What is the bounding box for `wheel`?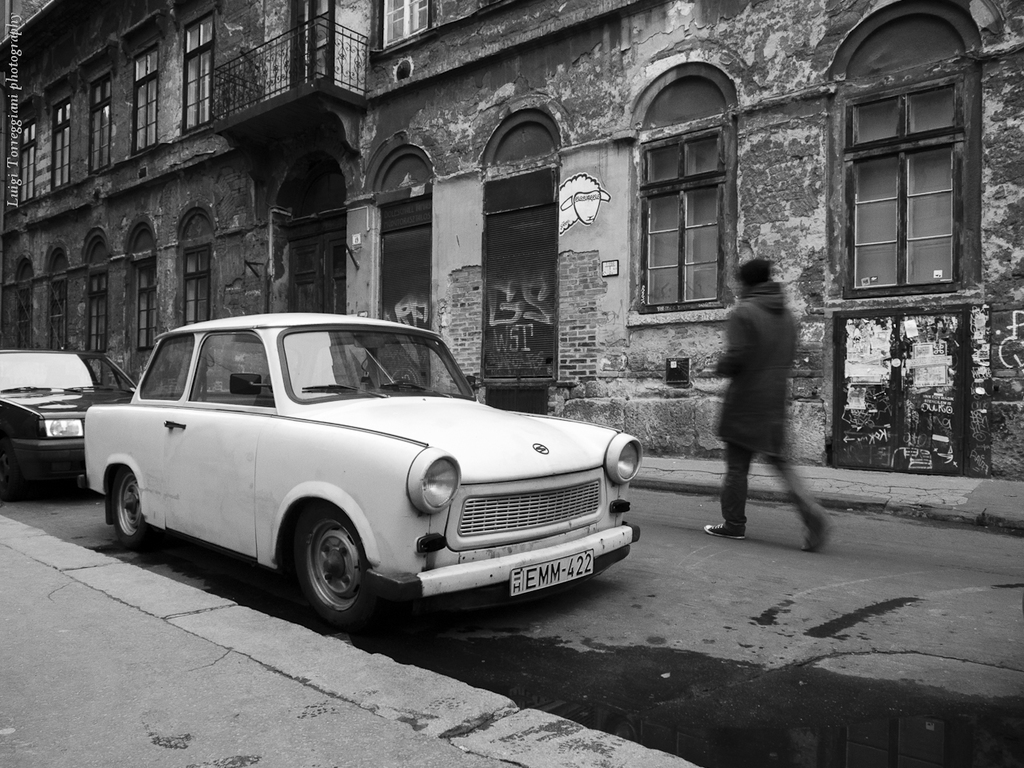
[278,528,368,615].
